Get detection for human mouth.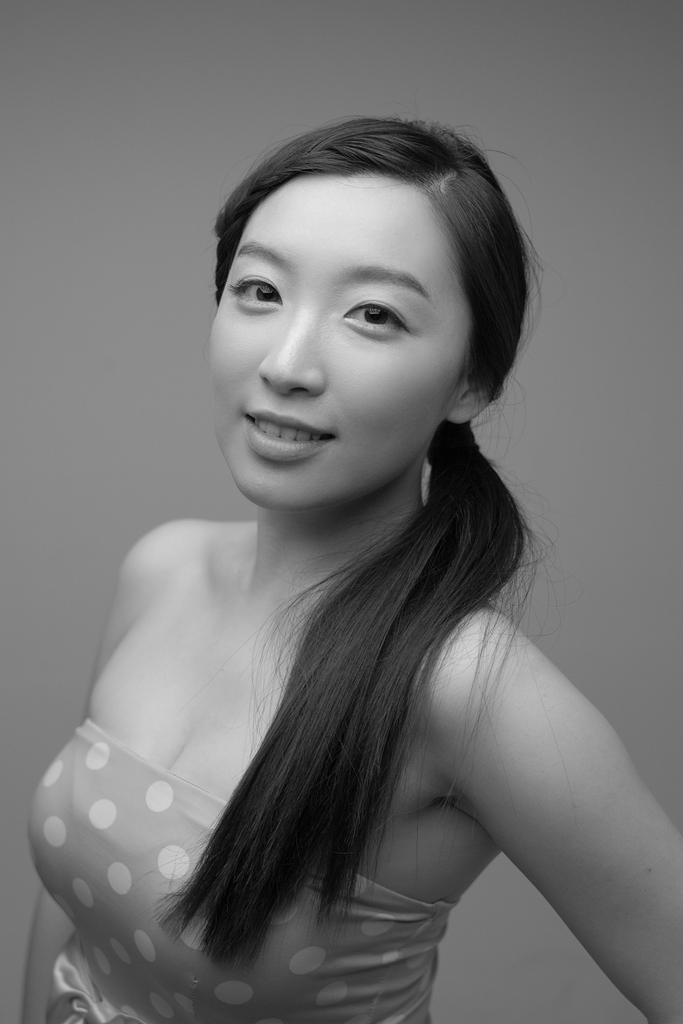
Detection: 227/401/352/465.
